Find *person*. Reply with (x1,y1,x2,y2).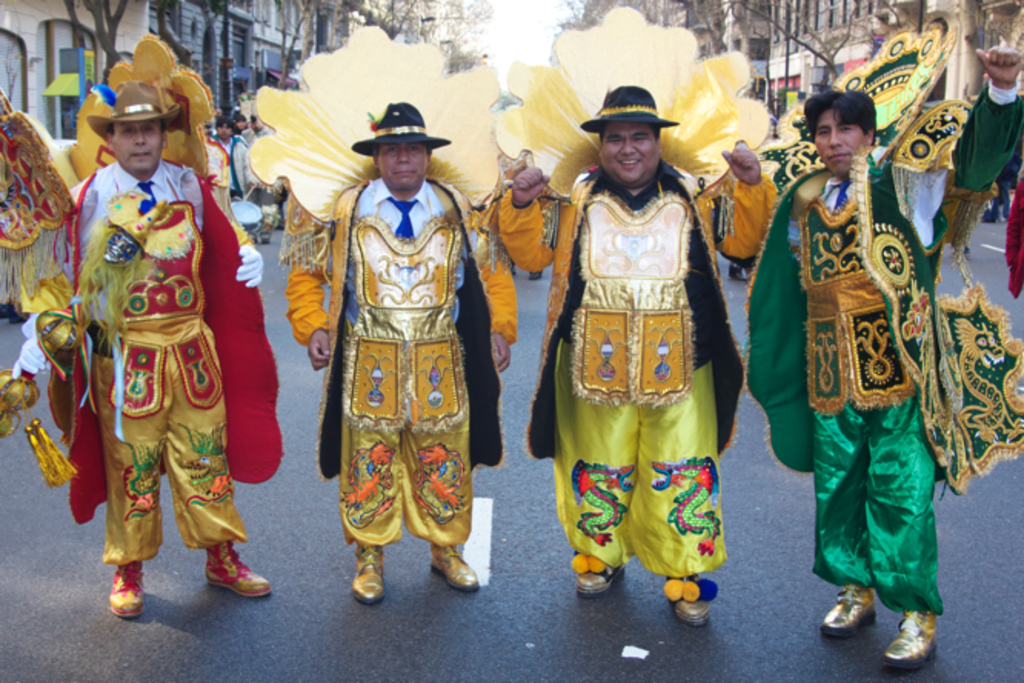
(501,198,767,574).
